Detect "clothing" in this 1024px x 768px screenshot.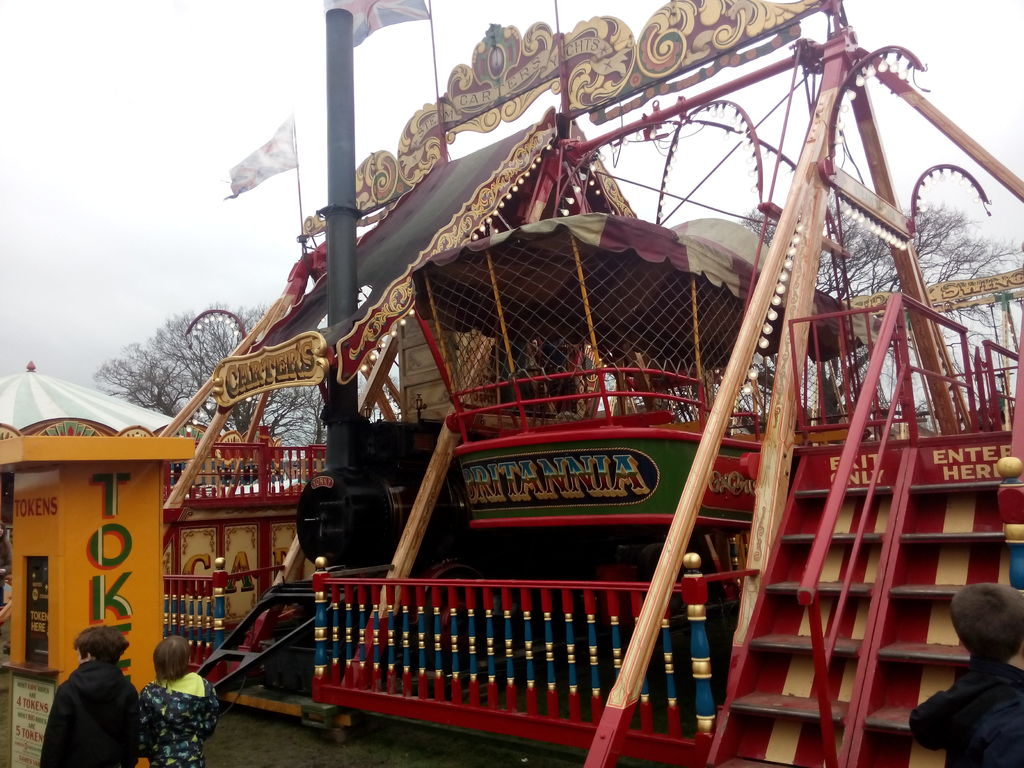
Detection: box=[31, 660, 129, 758].
